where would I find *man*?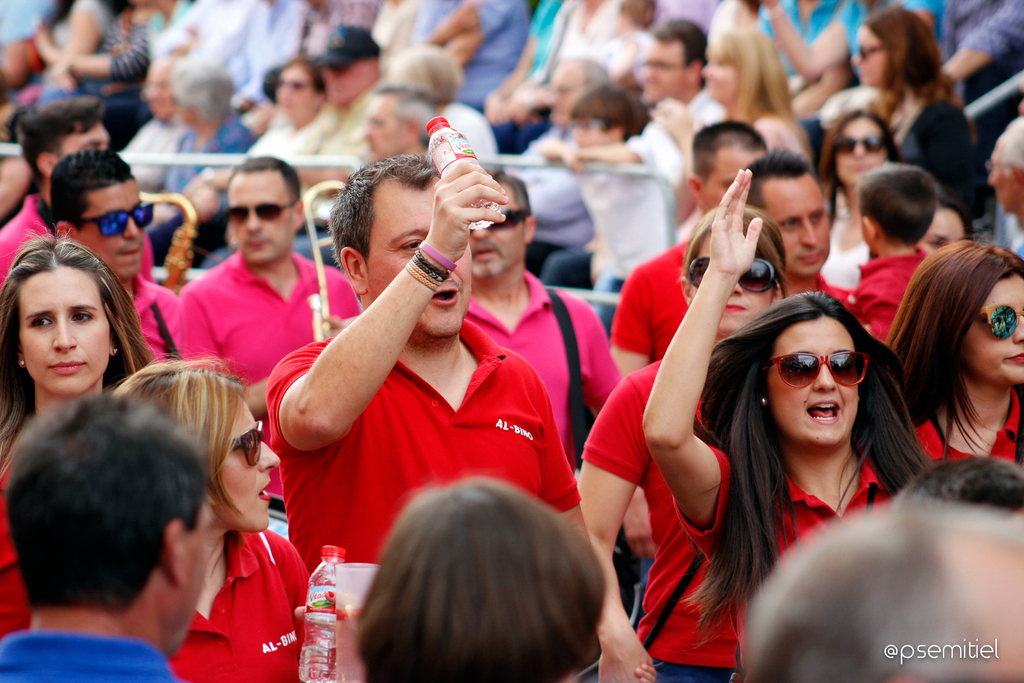
At select_region(364, 90, 440, 161).
